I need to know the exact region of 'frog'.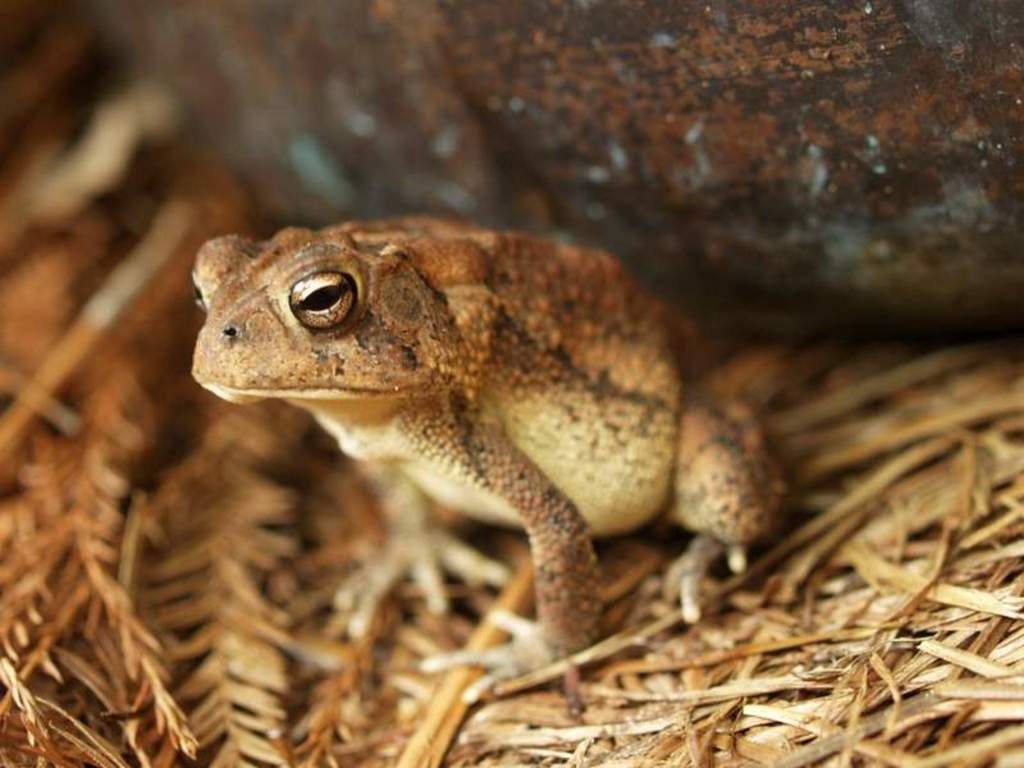
Region: x1=191 y1=214 x2=785 y2=719.
